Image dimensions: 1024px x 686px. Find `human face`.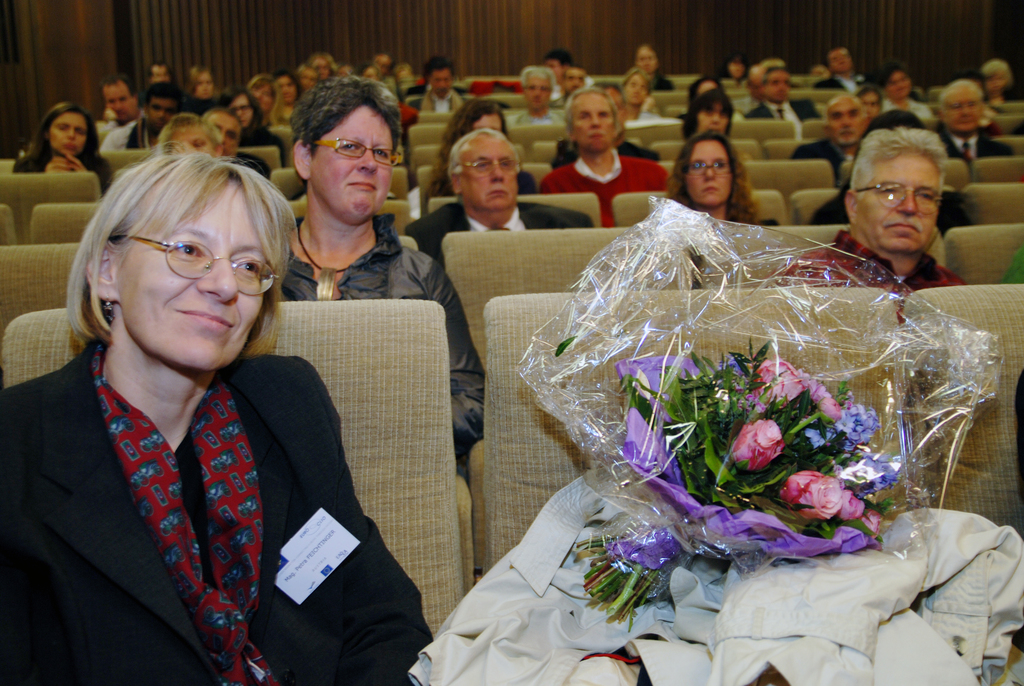
{"x1": 606, "y1": 86, "x2": 623, "y2": 131}.
